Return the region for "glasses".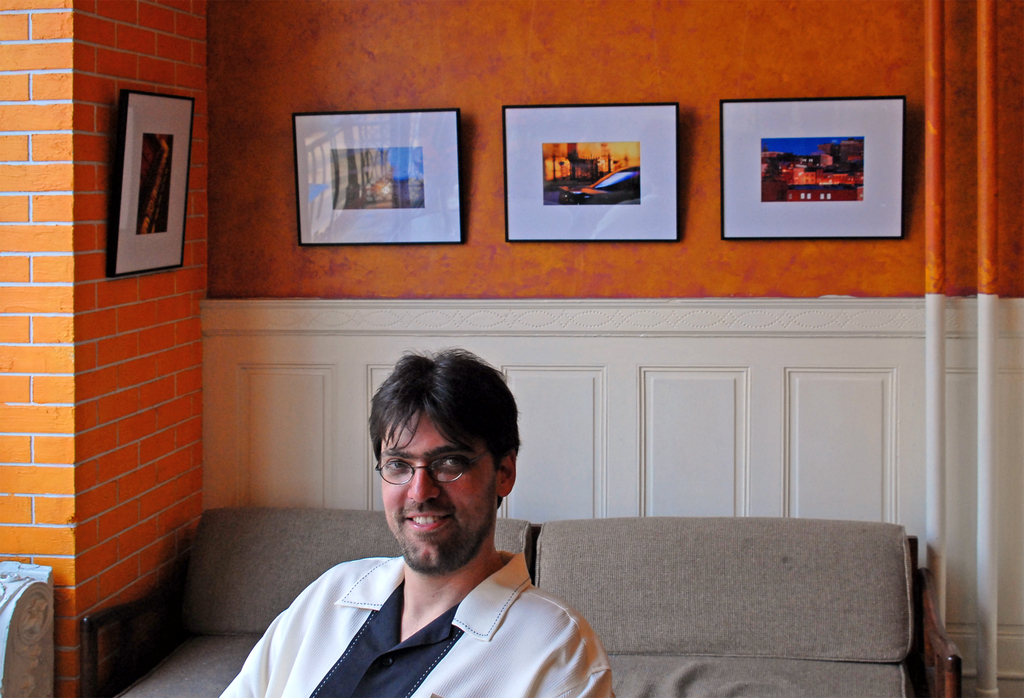
378, 454, 512, 482.
